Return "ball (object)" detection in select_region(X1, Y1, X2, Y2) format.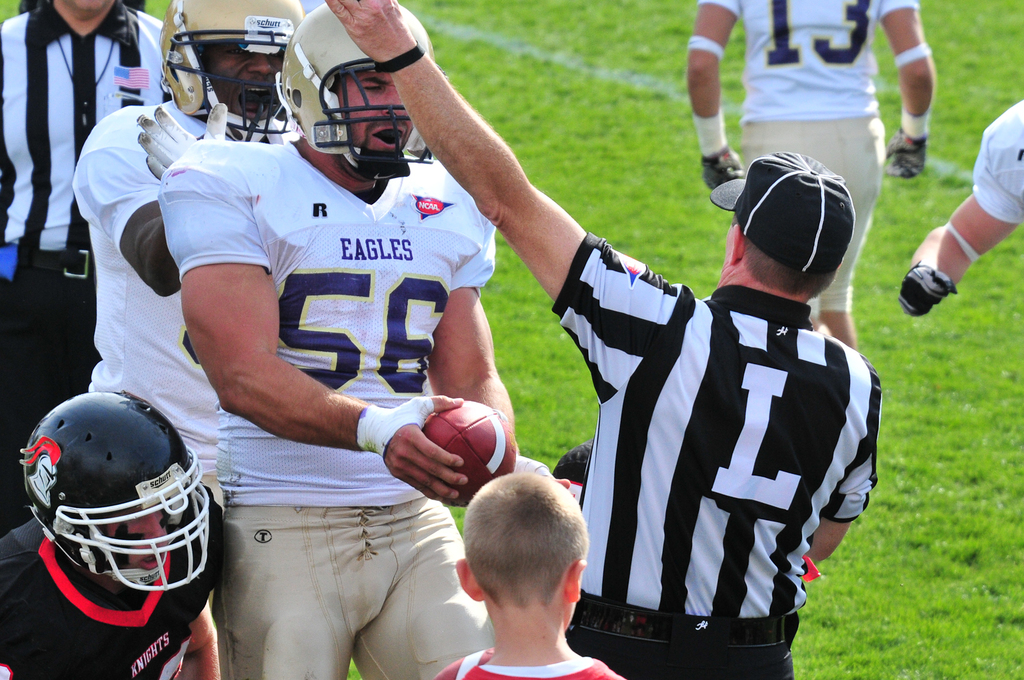
select_region(424, 400, 517, 508).
